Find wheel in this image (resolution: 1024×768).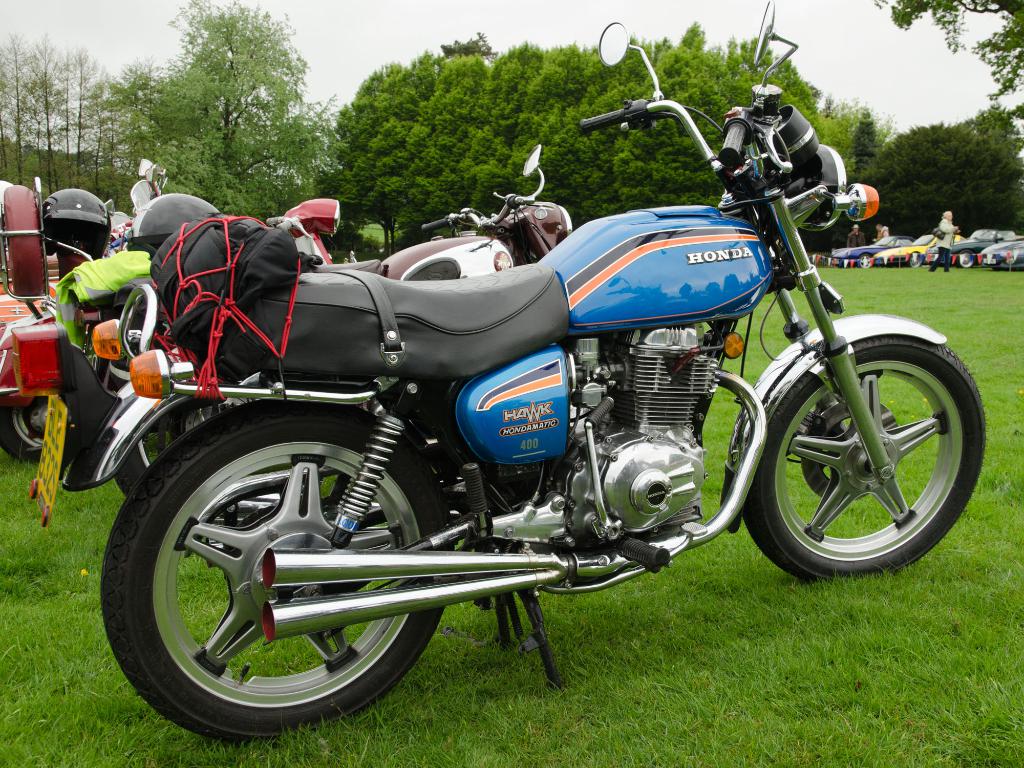
<bbox>957, 249, 975, 266</bbox>.
